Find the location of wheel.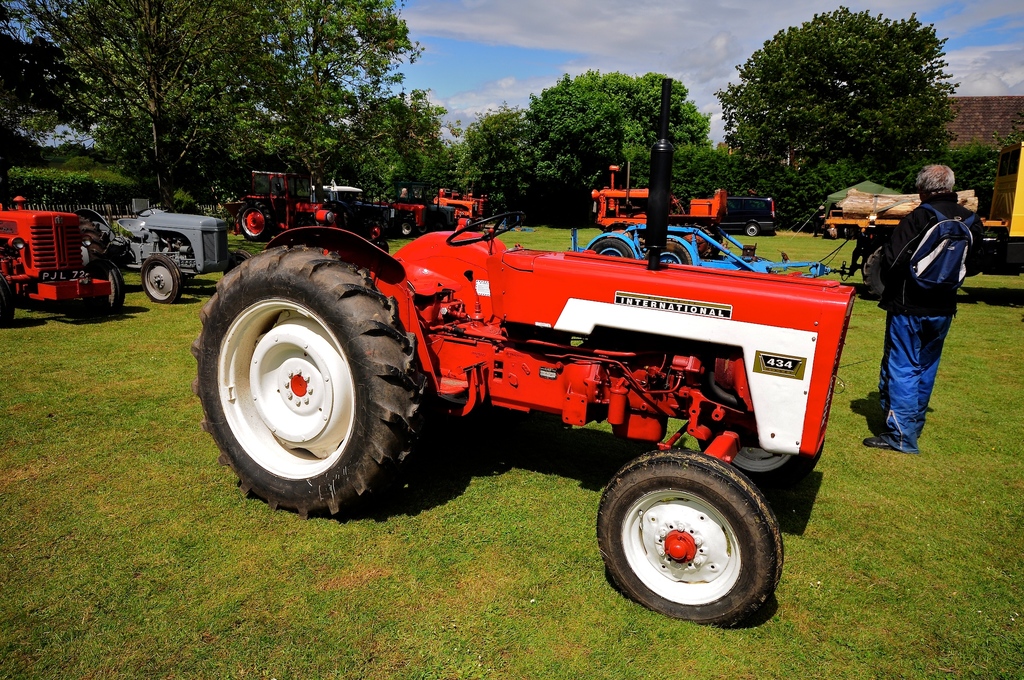
Location: box=[140, 254, 181, 304].
